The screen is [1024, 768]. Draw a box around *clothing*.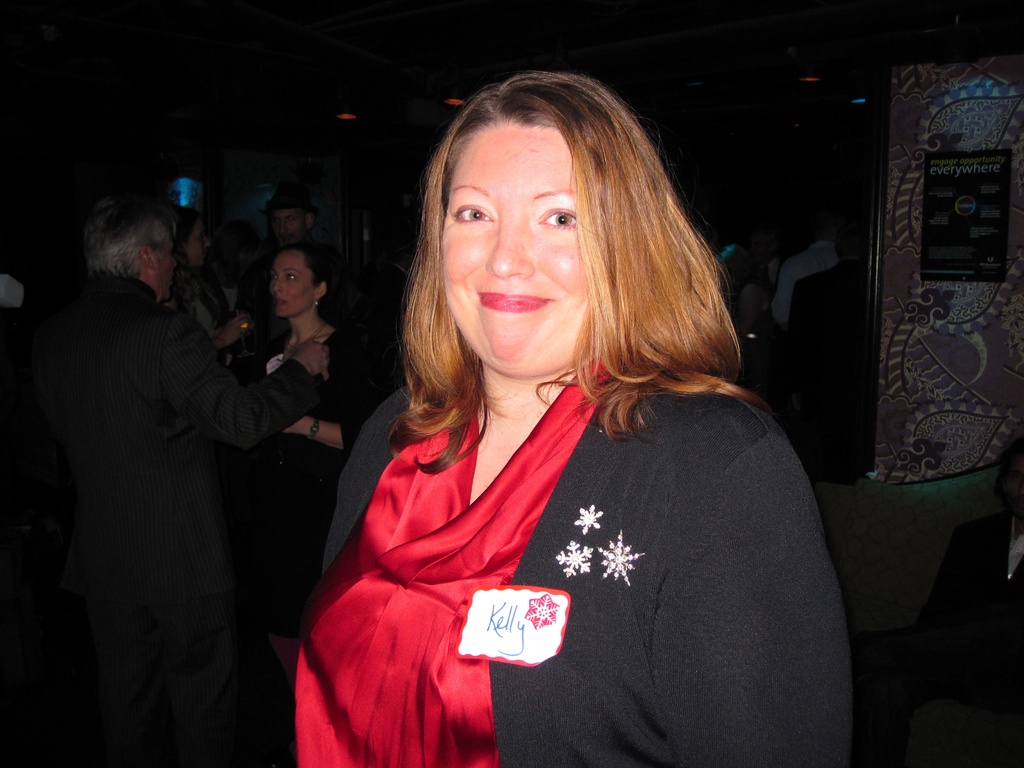
pyautogui.locateOnScreen(227, 308, 396, 548).
